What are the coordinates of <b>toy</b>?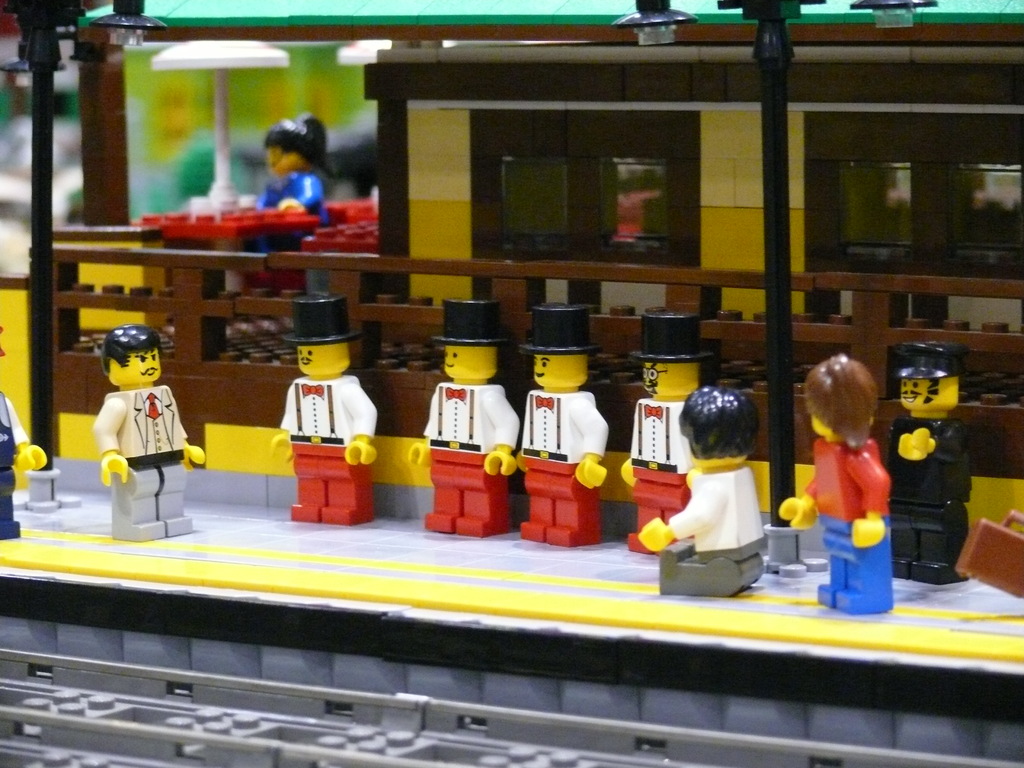
{"left": 250, "top": 286, "right": 373, "bottom": 534}.
